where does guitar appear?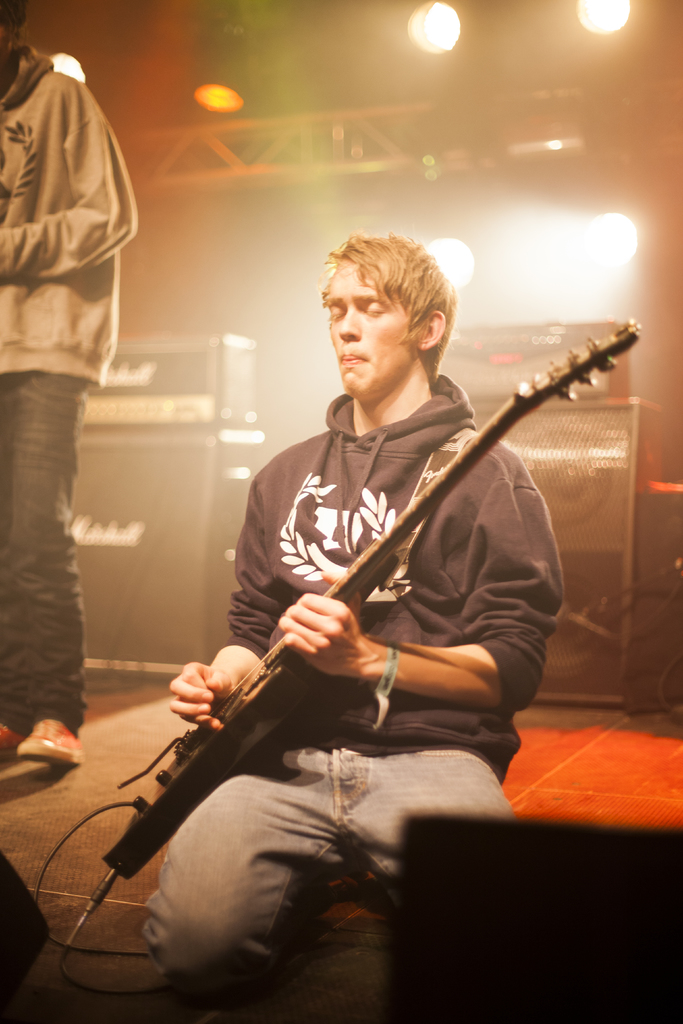
Appears at l=106, t=294, r=646, b=896.
